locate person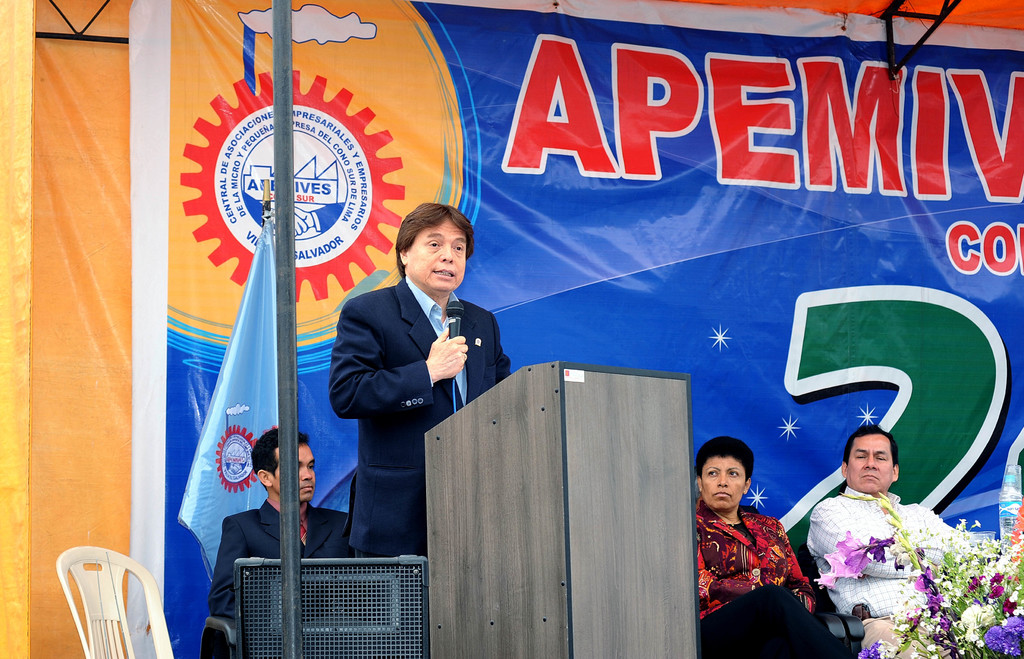
box(801, 427, 982, 648)
